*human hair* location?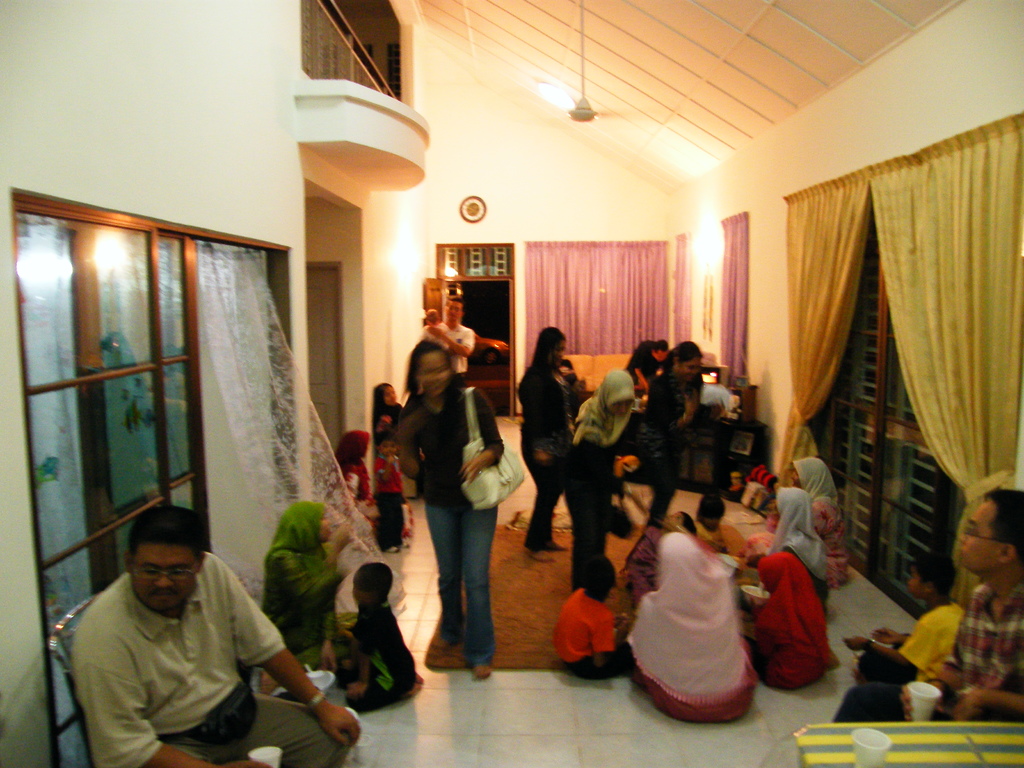
(351, 560, 396, 602)
